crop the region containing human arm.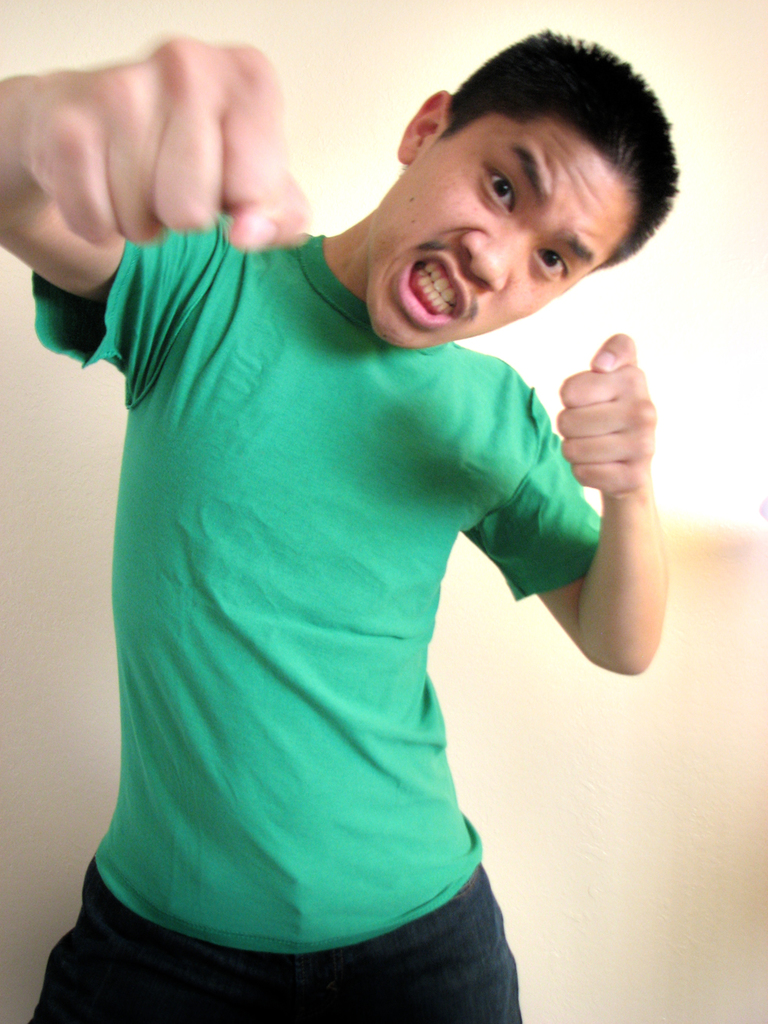
Crop region: bbox=[0, 30, 316, 339].
